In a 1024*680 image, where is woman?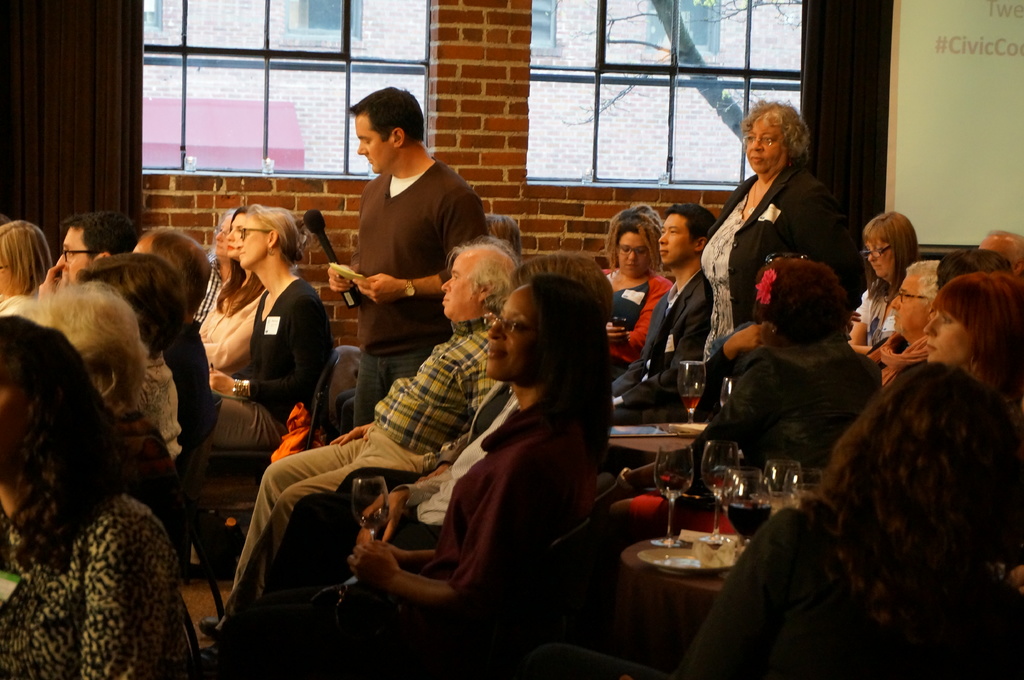
x1=525 y1=358 x2=1023 y2=679.
